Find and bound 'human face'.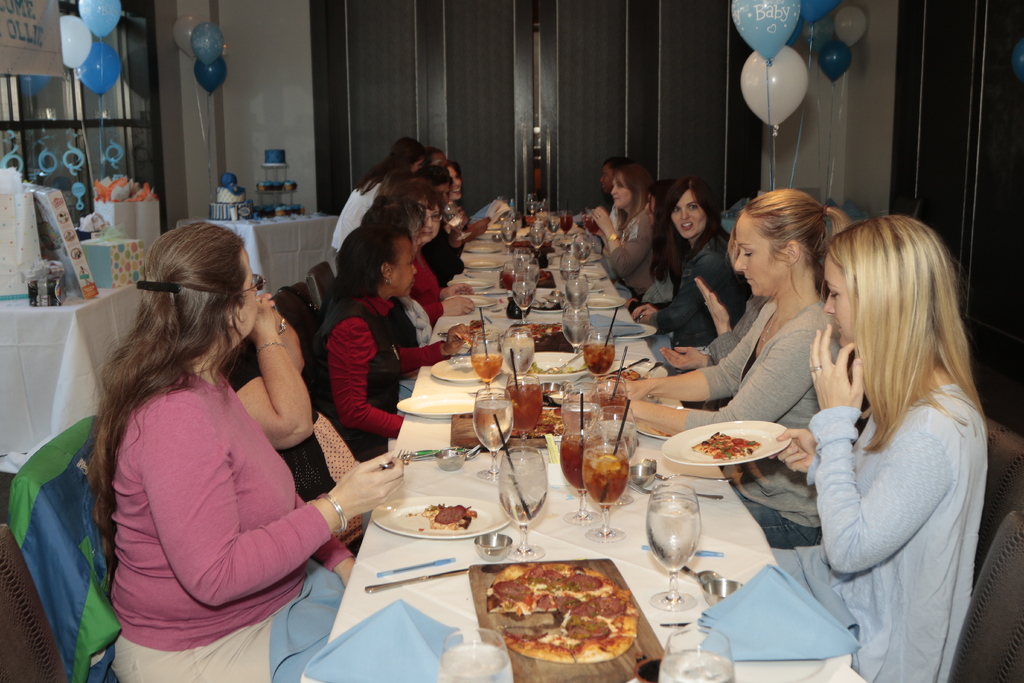
Bound: (604, 168, 612, 190).
